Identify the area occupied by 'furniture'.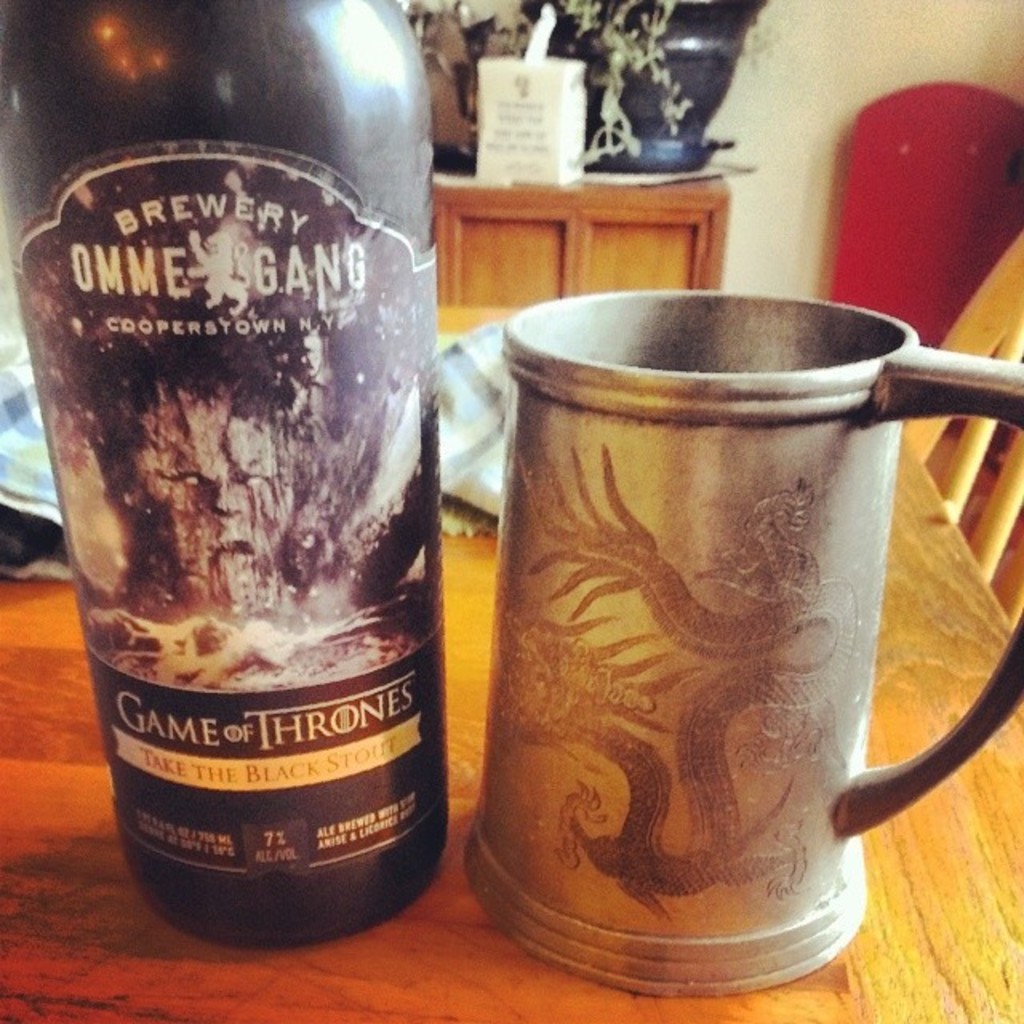
Area: locate(896, 224, 1022, 632).
